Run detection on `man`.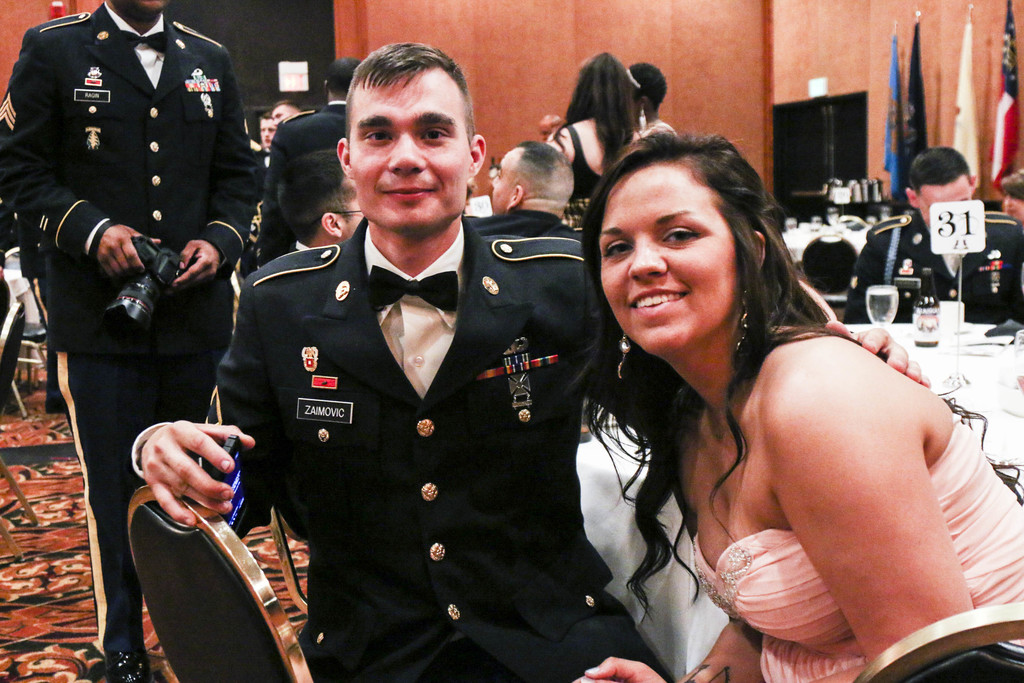
Result: x1=268 y1=91 x2=339 y2=136.
